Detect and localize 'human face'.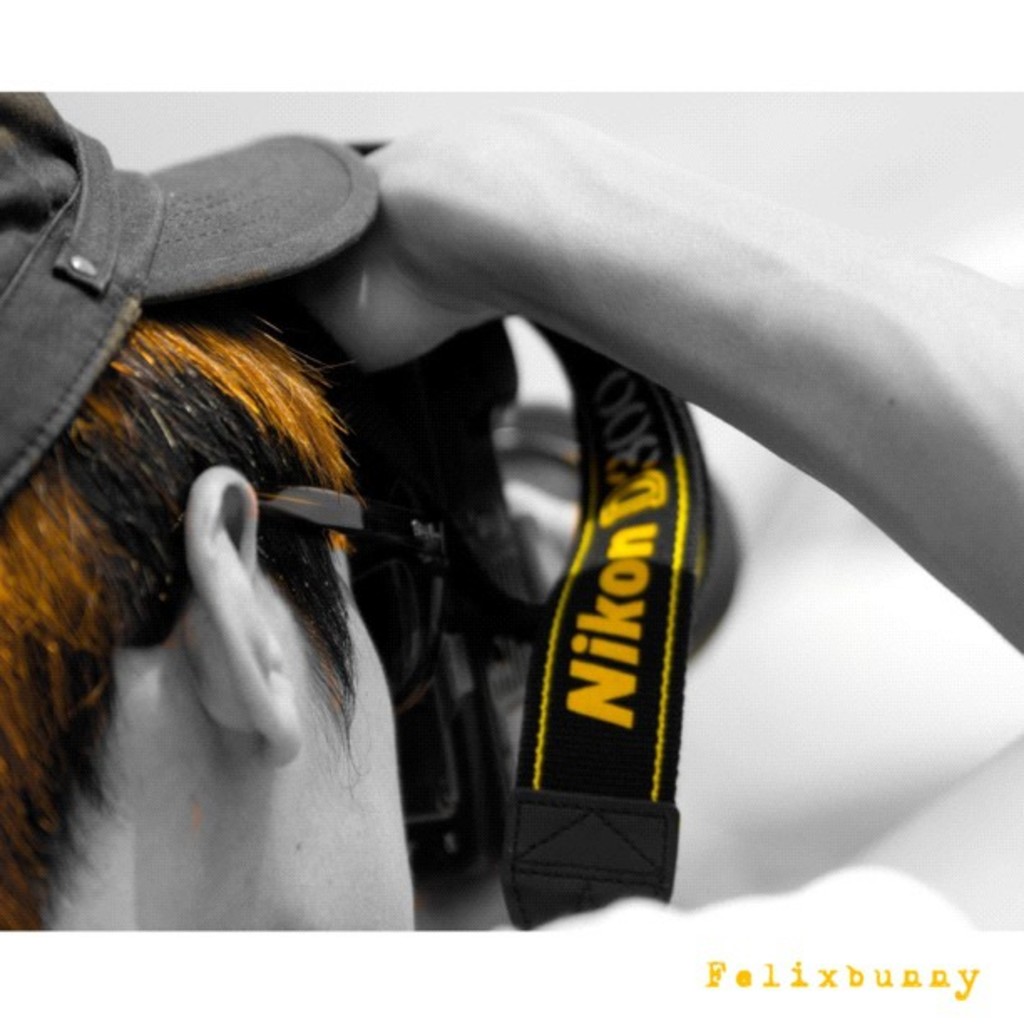
Localized at <bbox>305, 542, 418, 932</bbox>.
